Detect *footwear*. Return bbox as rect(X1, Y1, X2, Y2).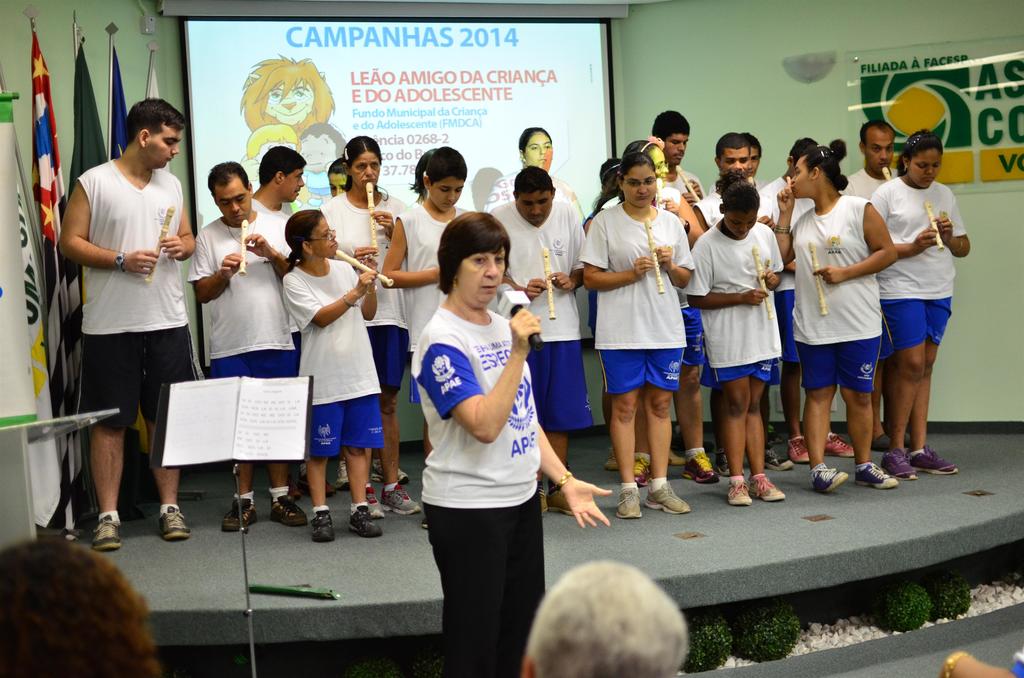
rect(766, 448, 797, 471).
